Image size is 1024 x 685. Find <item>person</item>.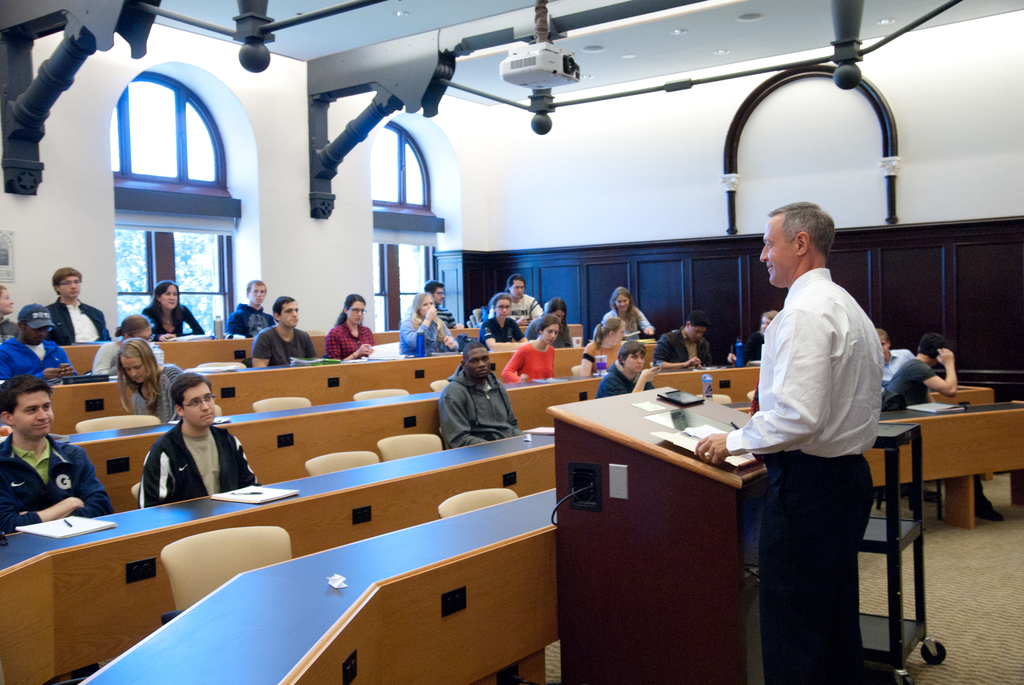
[499,313,555,380].
